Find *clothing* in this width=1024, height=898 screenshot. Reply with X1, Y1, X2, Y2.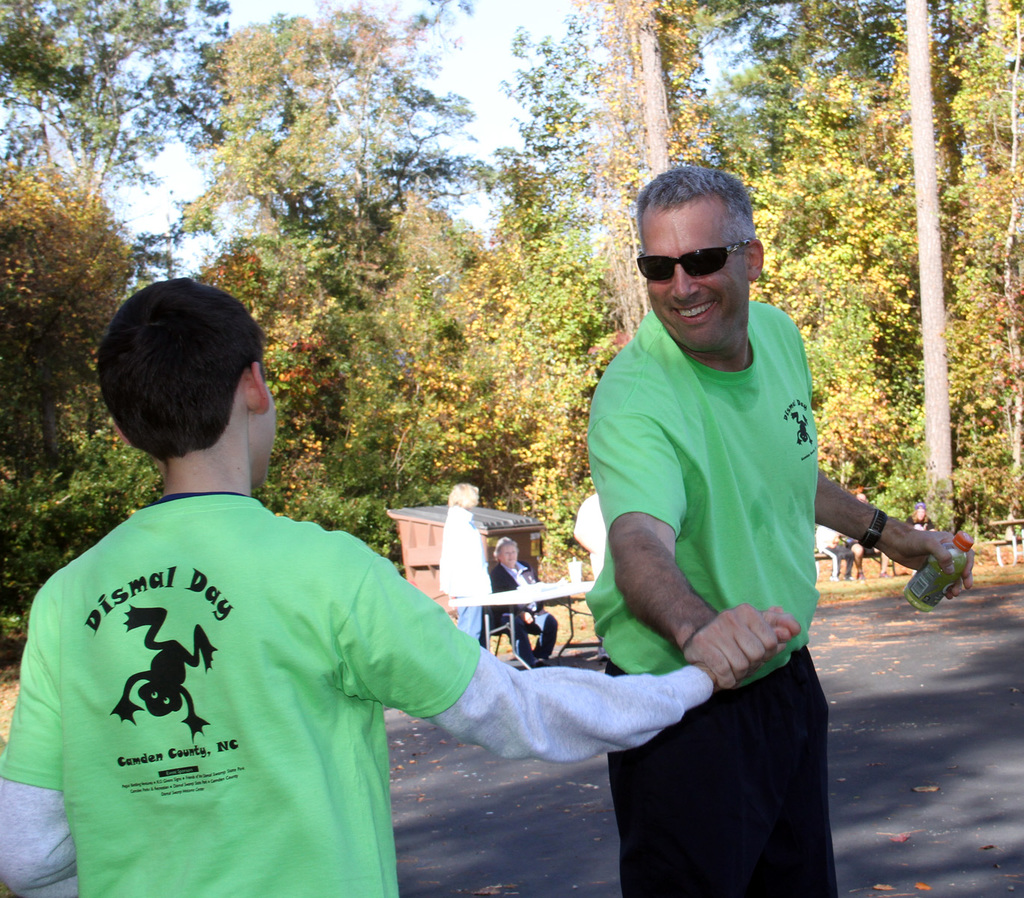
907, 513, 937, 531.
